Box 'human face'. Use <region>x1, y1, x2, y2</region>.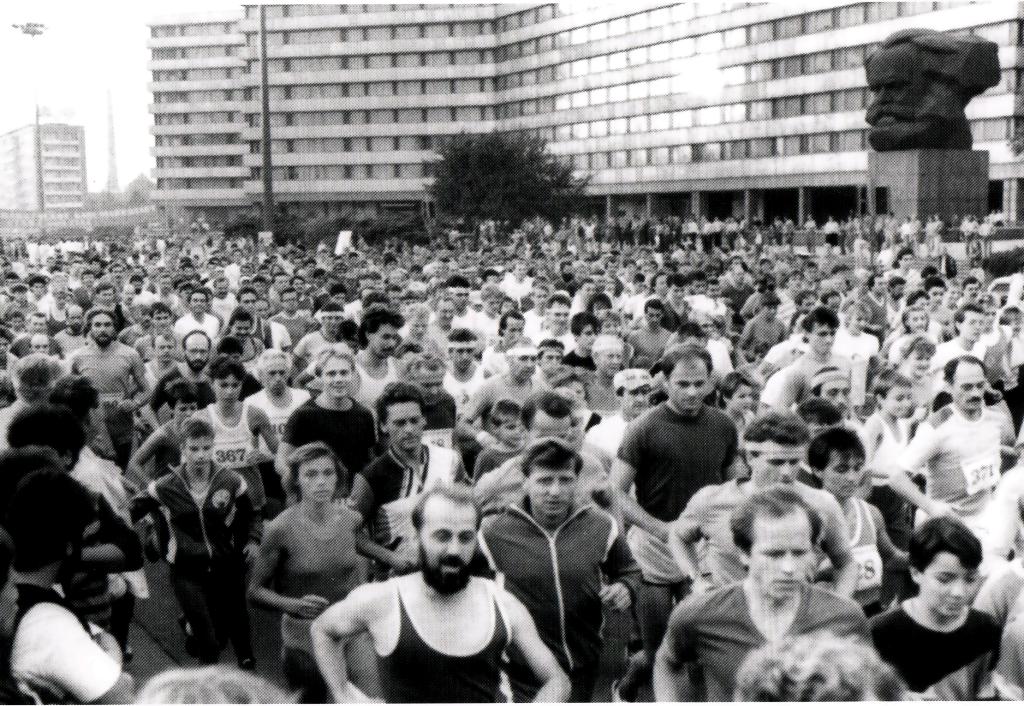
<region>511, 344, 536, 379</region>.
